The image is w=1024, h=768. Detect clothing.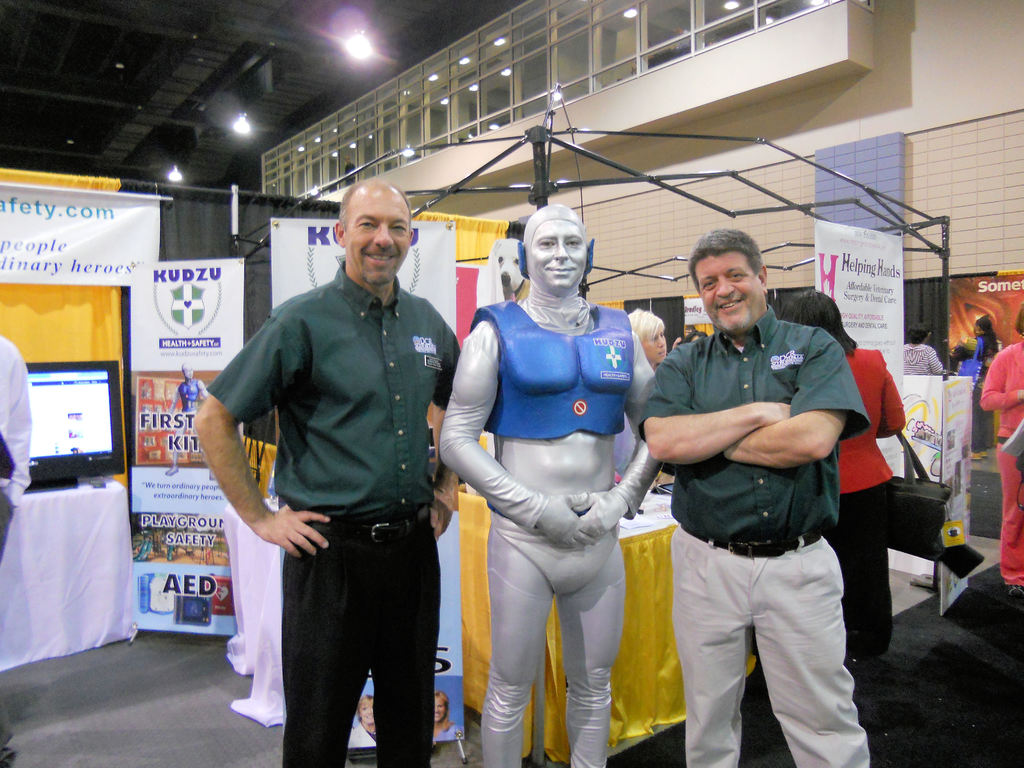
Detection: [902,337,952,378].
